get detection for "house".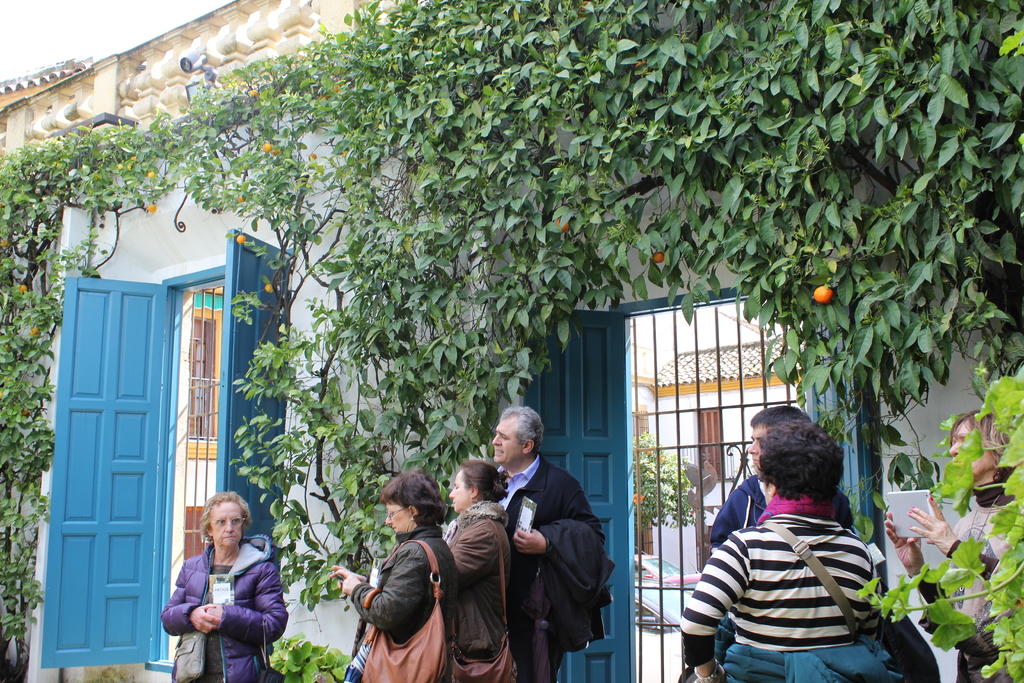
Detection: 0:15:1003:667.
